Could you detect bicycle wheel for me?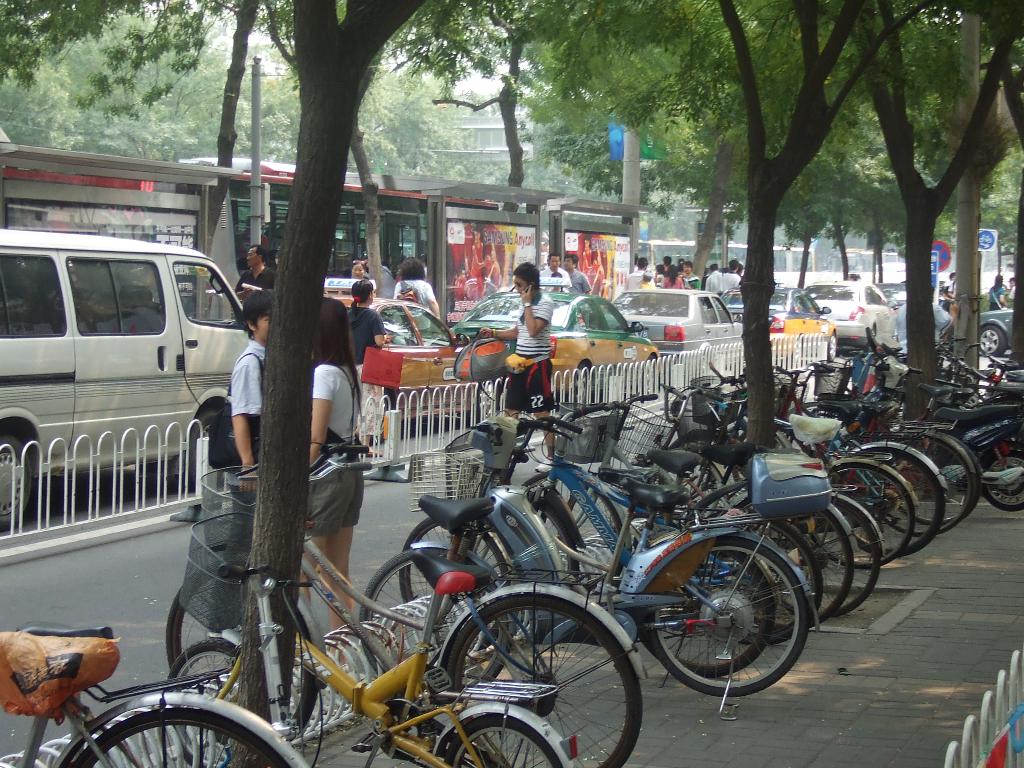
Detection result: box(922, 428, 975, 540).
